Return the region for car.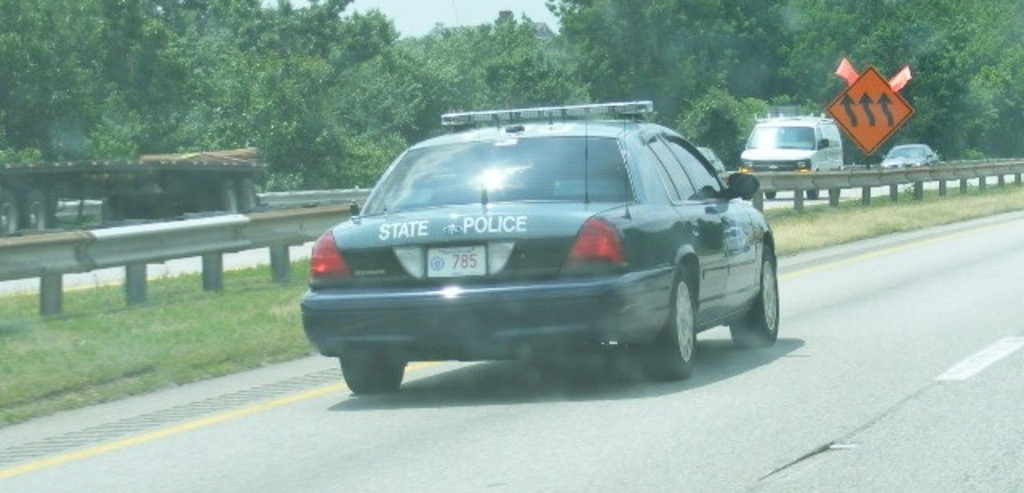
[880, 142, 941, 166].
